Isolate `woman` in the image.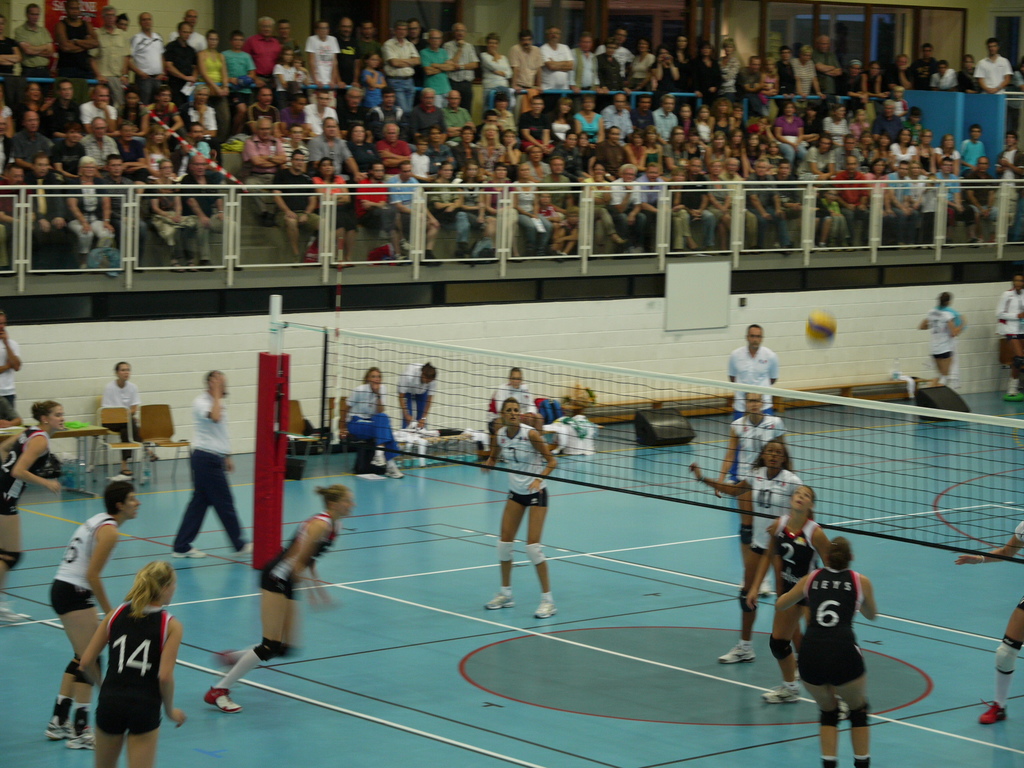
Isolated region: (710, 95, 735, 131).
